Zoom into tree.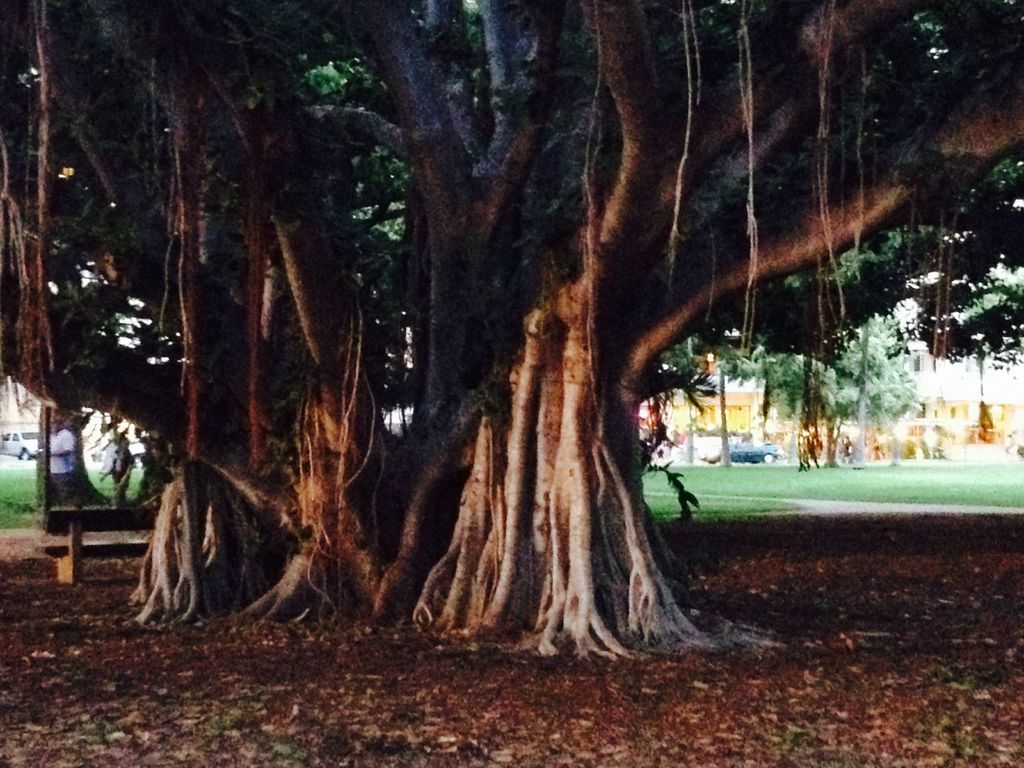
Zoom target: (736,311,916,470).
